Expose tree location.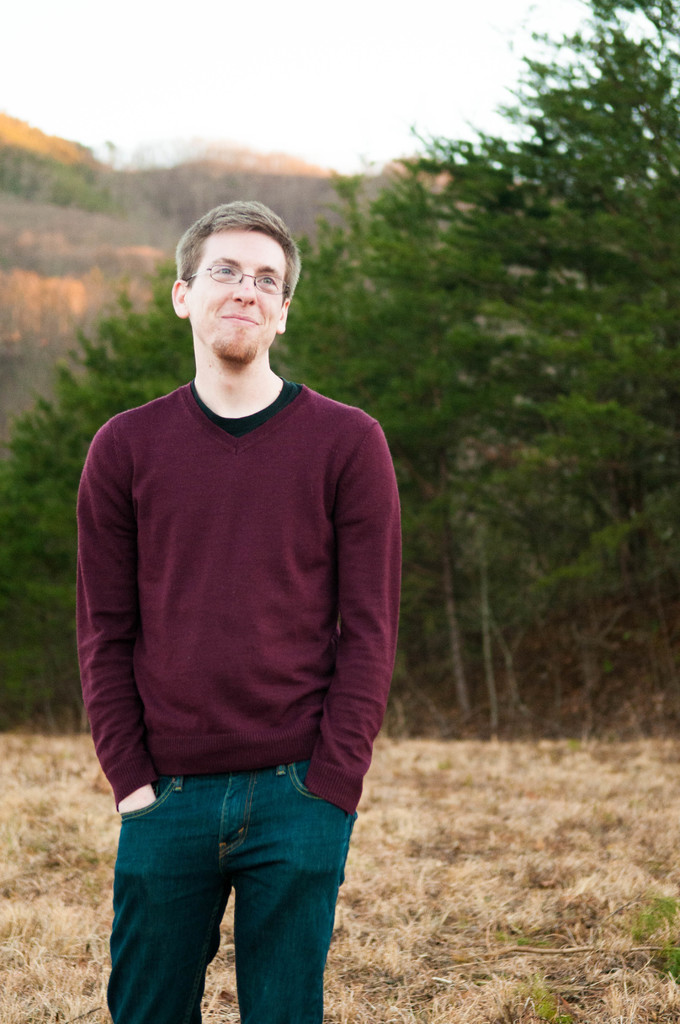
Exposed at 0, 0, 679, 710.
